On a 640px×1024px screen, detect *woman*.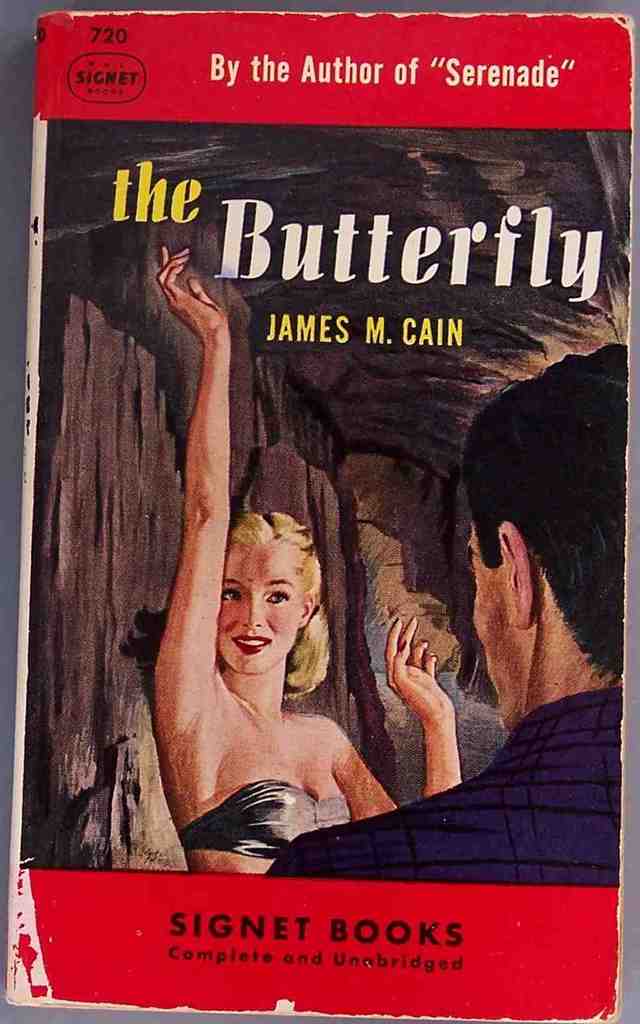
<bbox>145, 247, 469, 884</bbox>.
